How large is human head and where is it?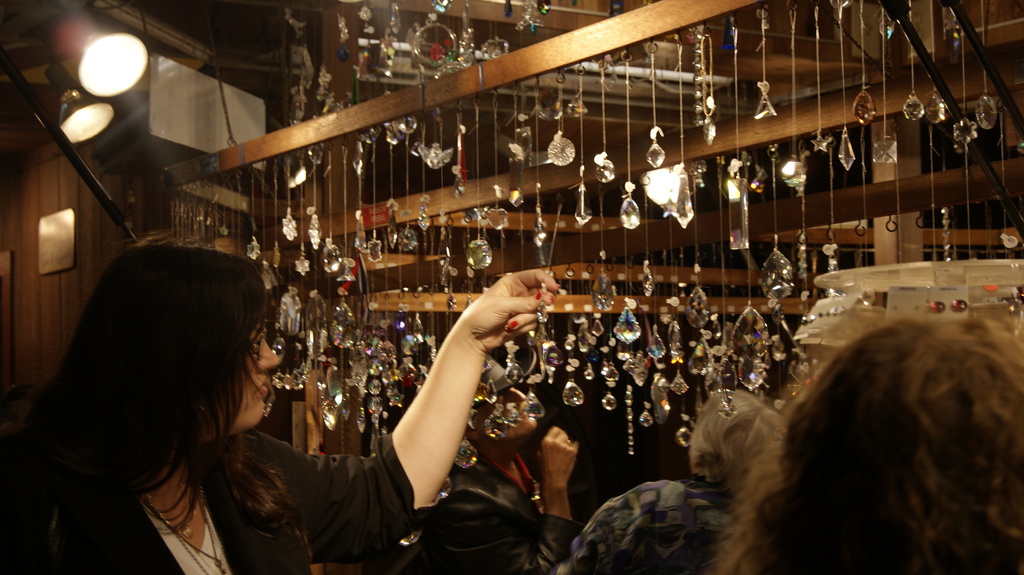
Bounding box: x1=708, y1=312, x2=1023, y2=574.
